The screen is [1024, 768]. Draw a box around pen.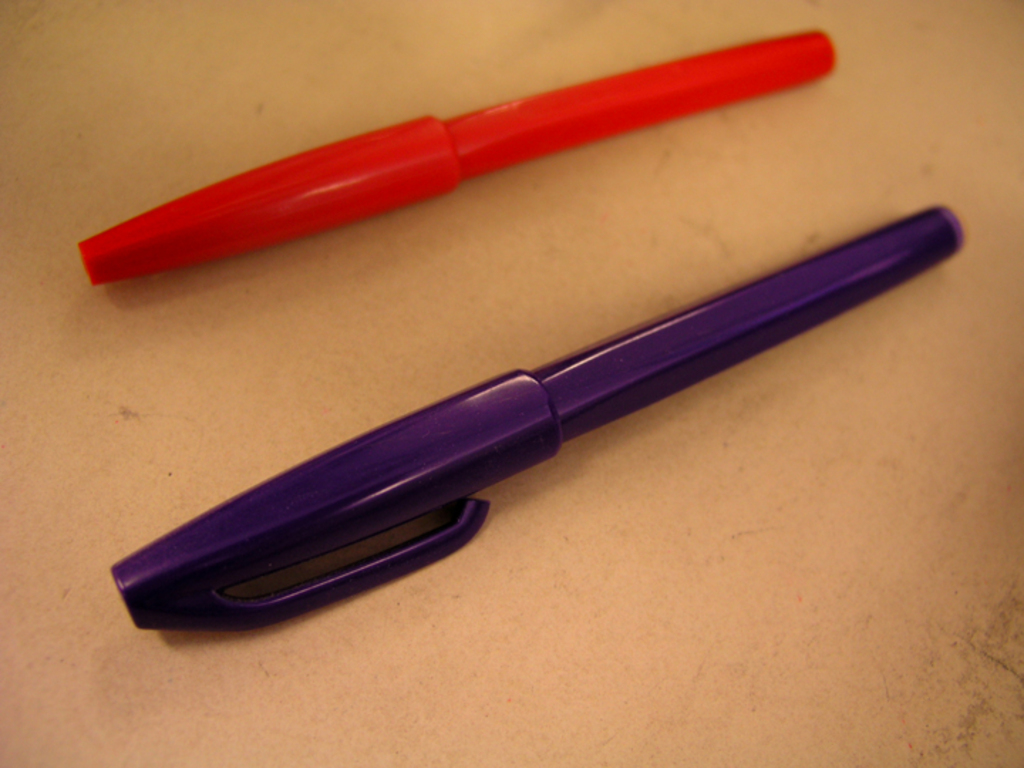
bbox=[97, 199, 970, 631].
